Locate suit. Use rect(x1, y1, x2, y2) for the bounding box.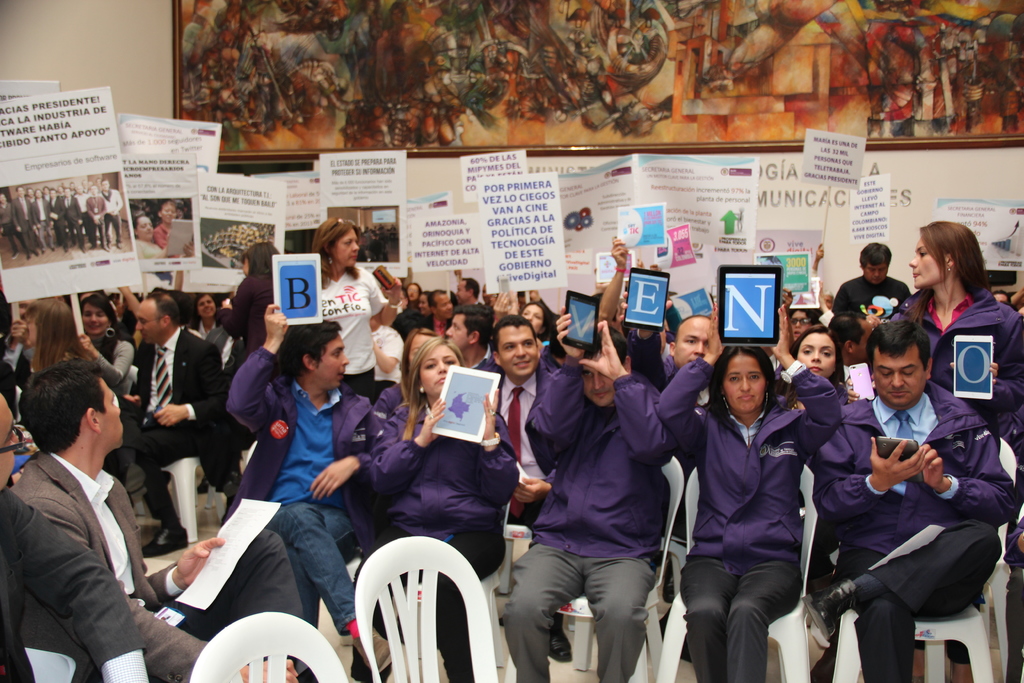
rect(420, 310, 453, 342).
